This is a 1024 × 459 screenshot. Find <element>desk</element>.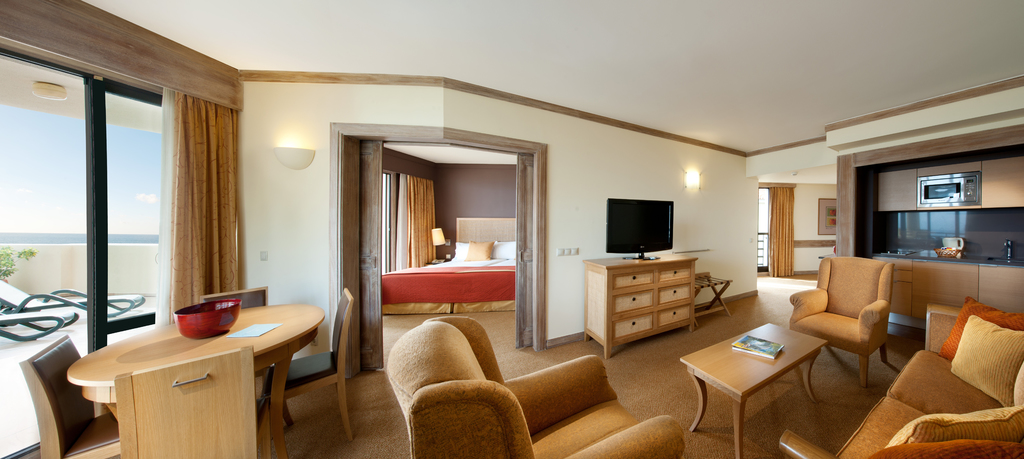
Bounding box: rect(63, 283, 349, 457).
